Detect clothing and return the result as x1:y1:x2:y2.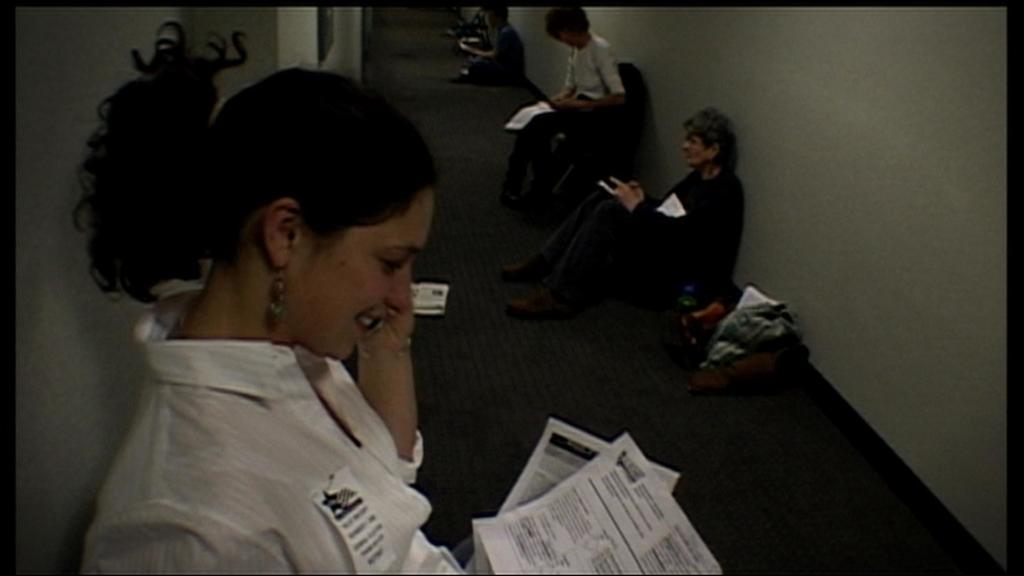
507:30:627:173.
